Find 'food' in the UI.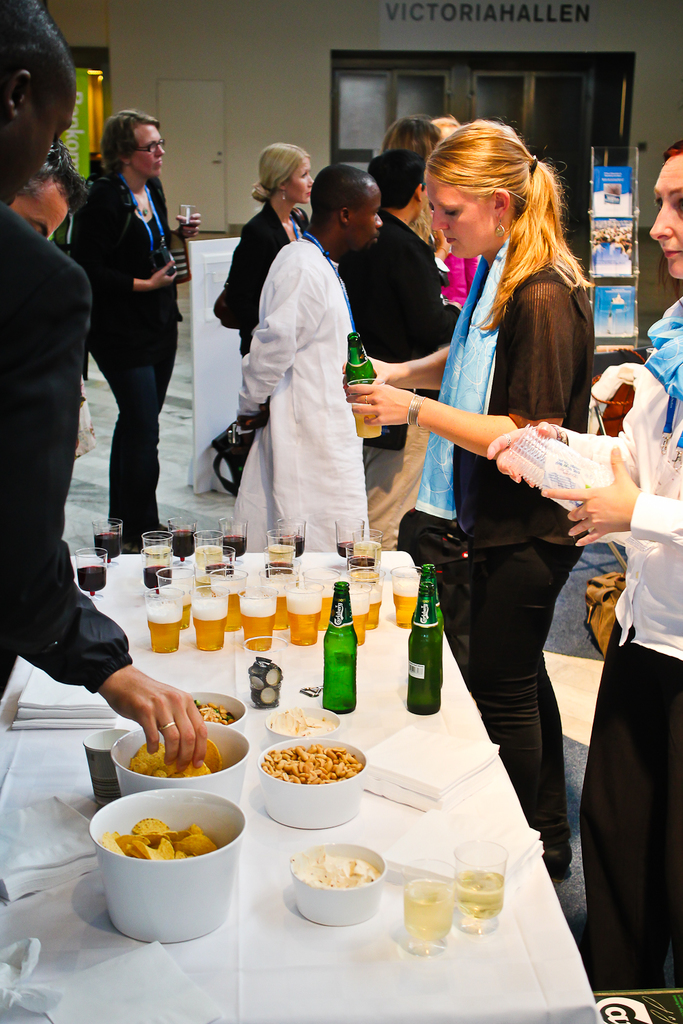
UI element at rect(194, 696, 234, 726).
